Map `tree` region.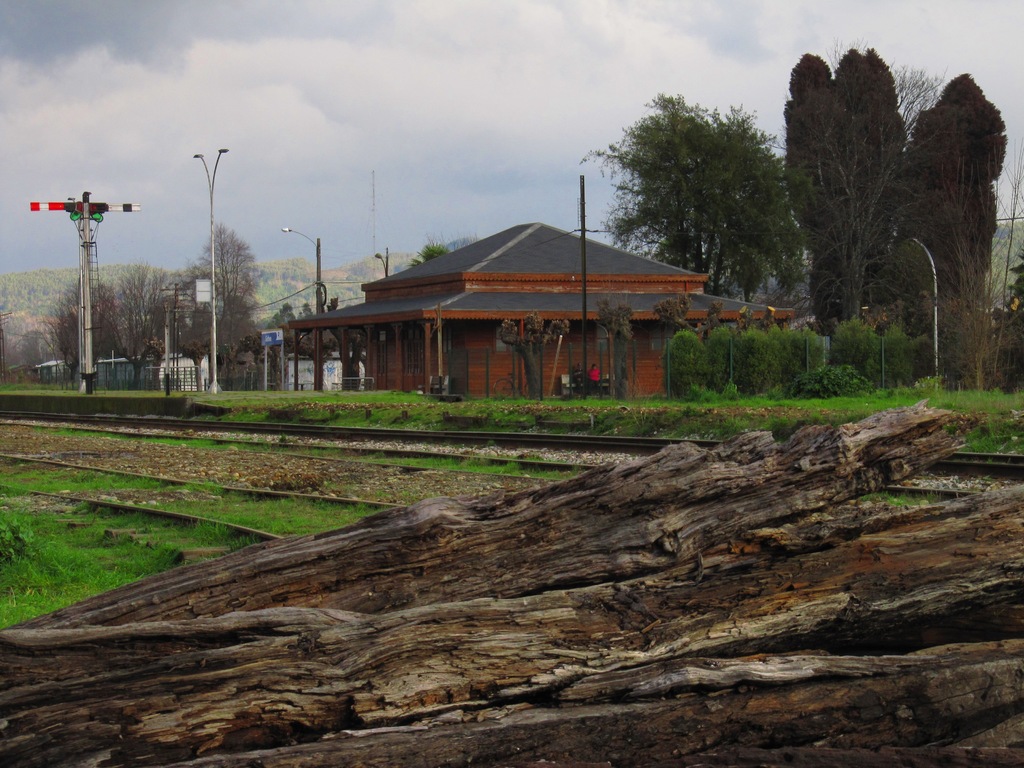
Mapped to pyautogui.locateOnScreen(45, 278, 134, 387).
